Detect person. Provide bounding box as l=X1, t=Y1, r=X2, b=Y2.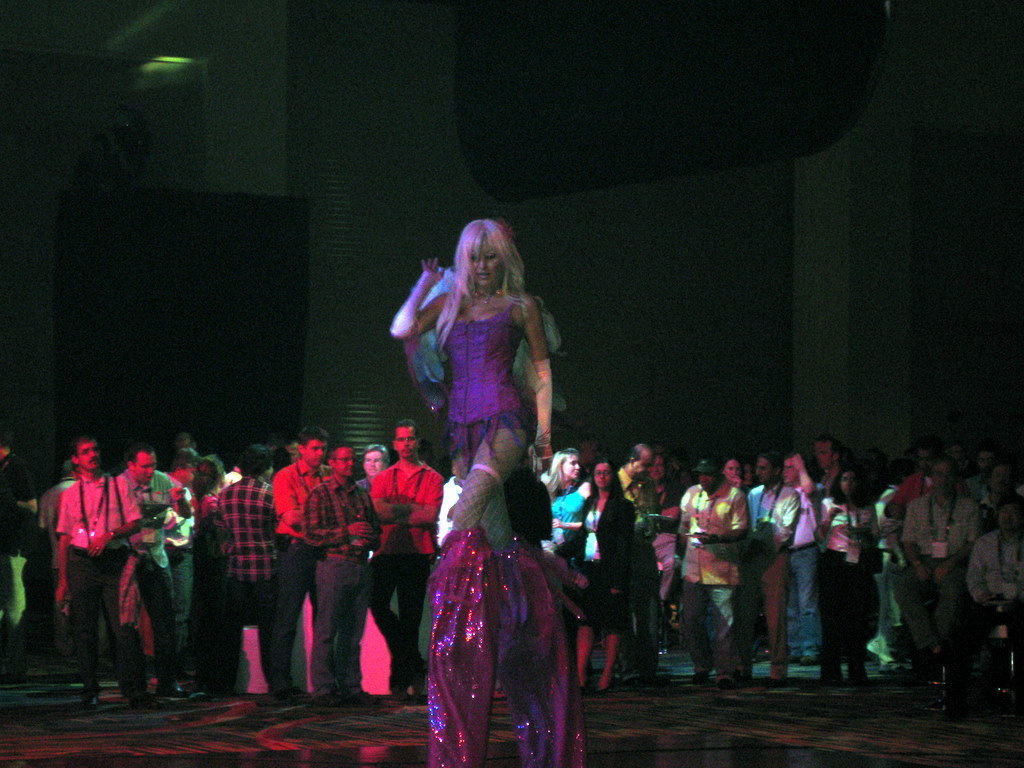
l=963, t=501, r=1023, b=693.
